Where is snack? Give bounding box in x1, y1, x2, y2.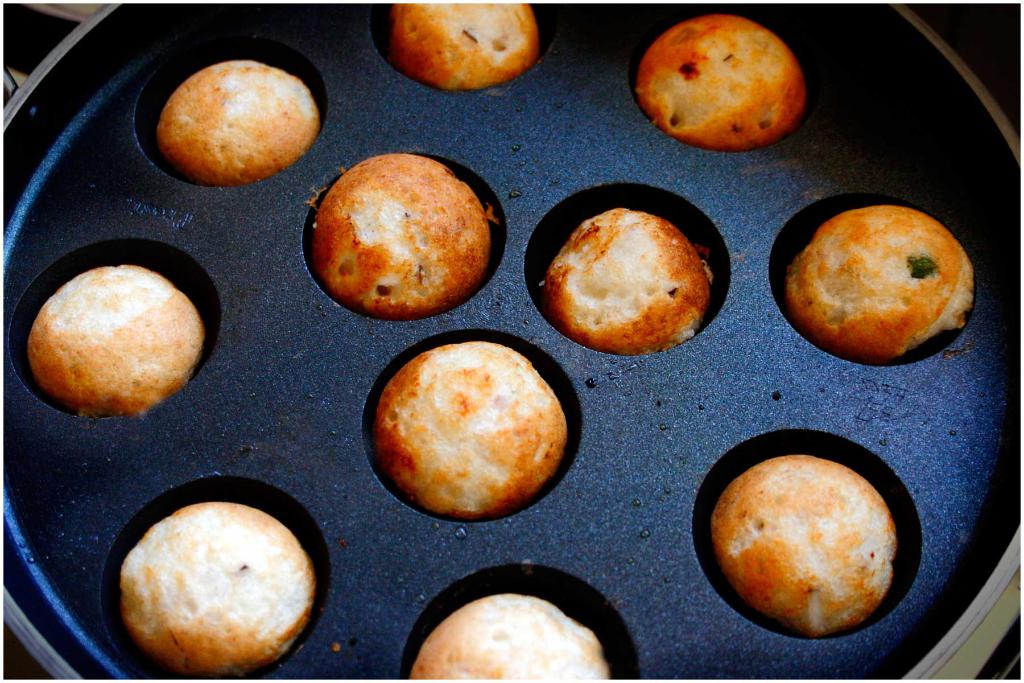
159, 65, 319, 193.
